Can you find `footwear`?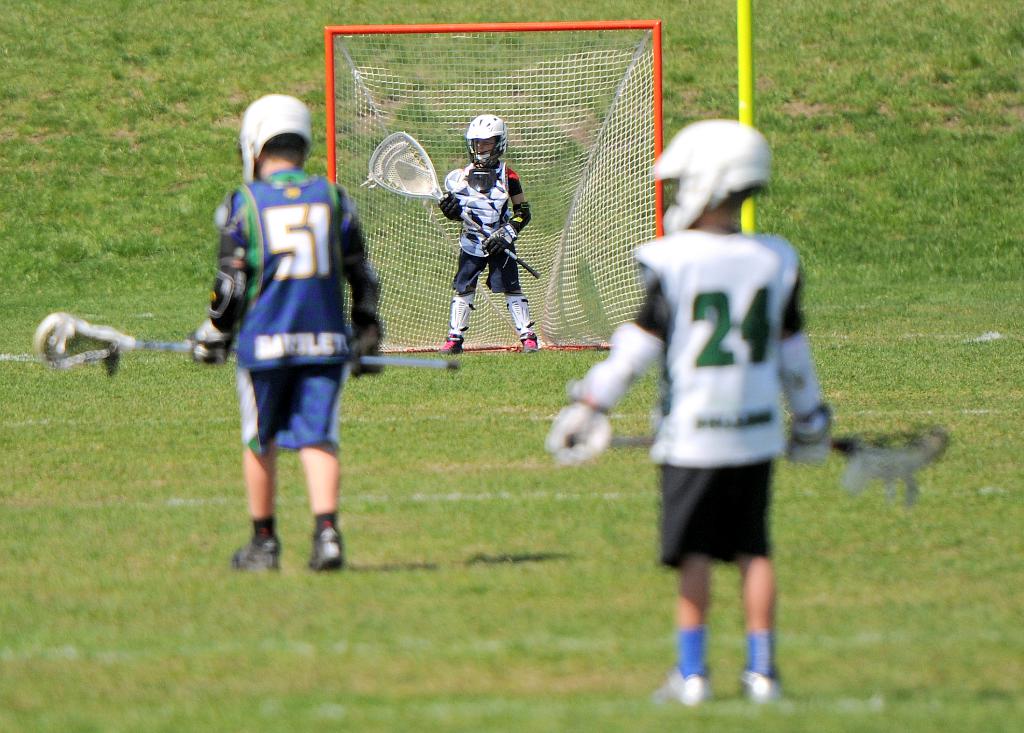
Yes, bounding box: BBox(523, 333, 536, 351).
